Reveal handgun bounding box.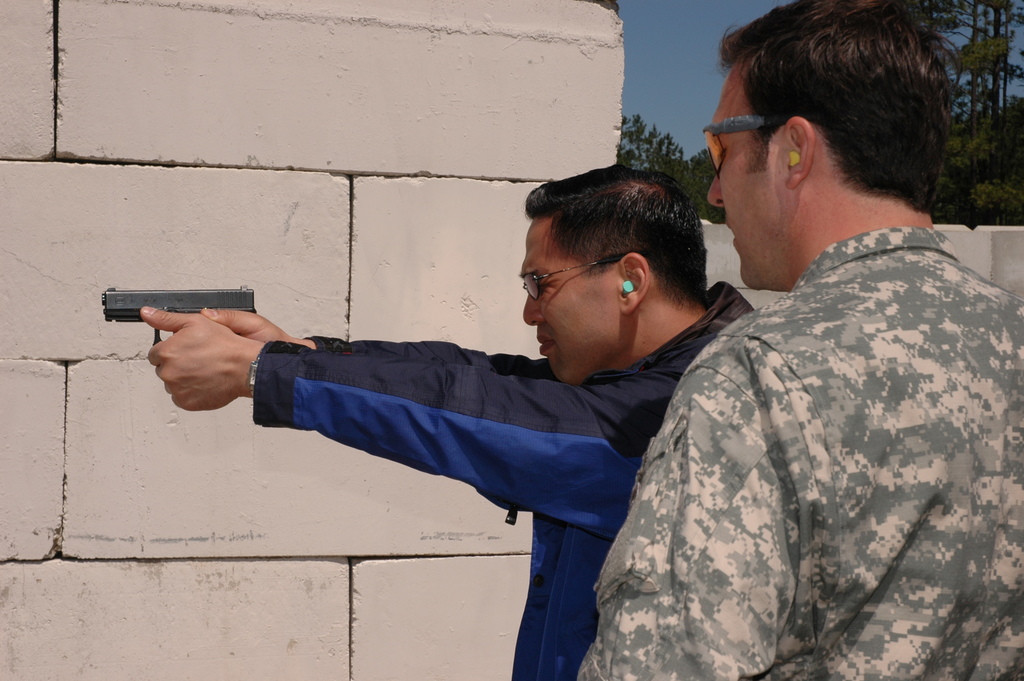
Revealed: {"left": 99, "top": 282, "right": 257, "bottom": 348}.
